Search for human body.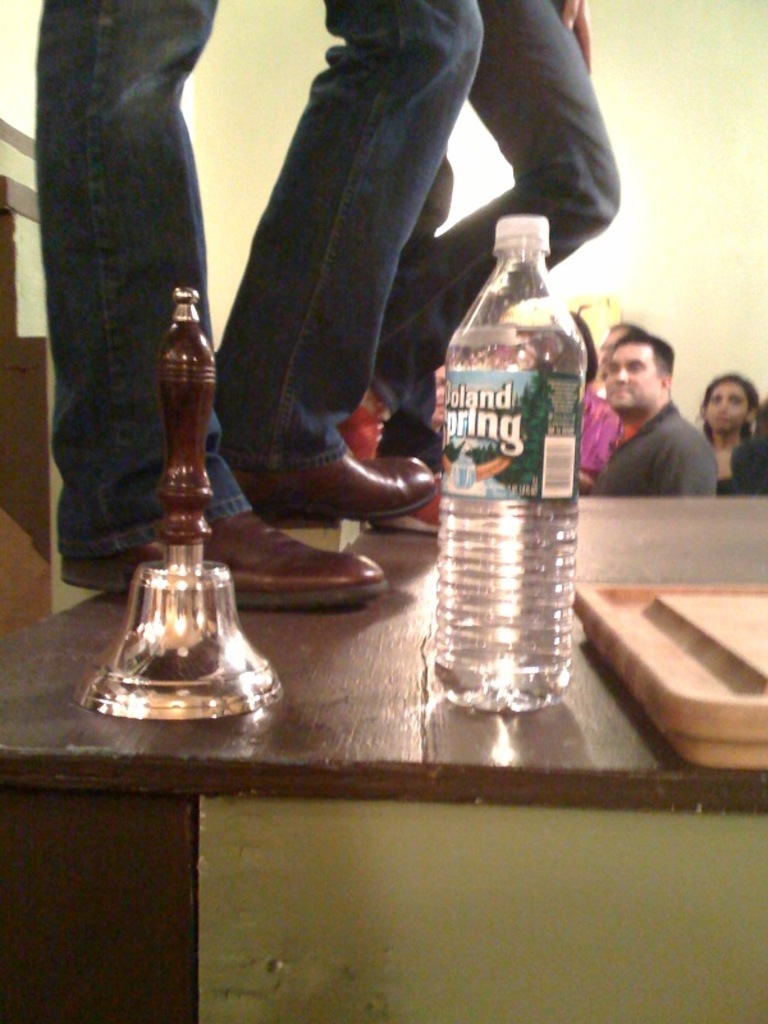
Found at box=[580, 310, 744, 512].
